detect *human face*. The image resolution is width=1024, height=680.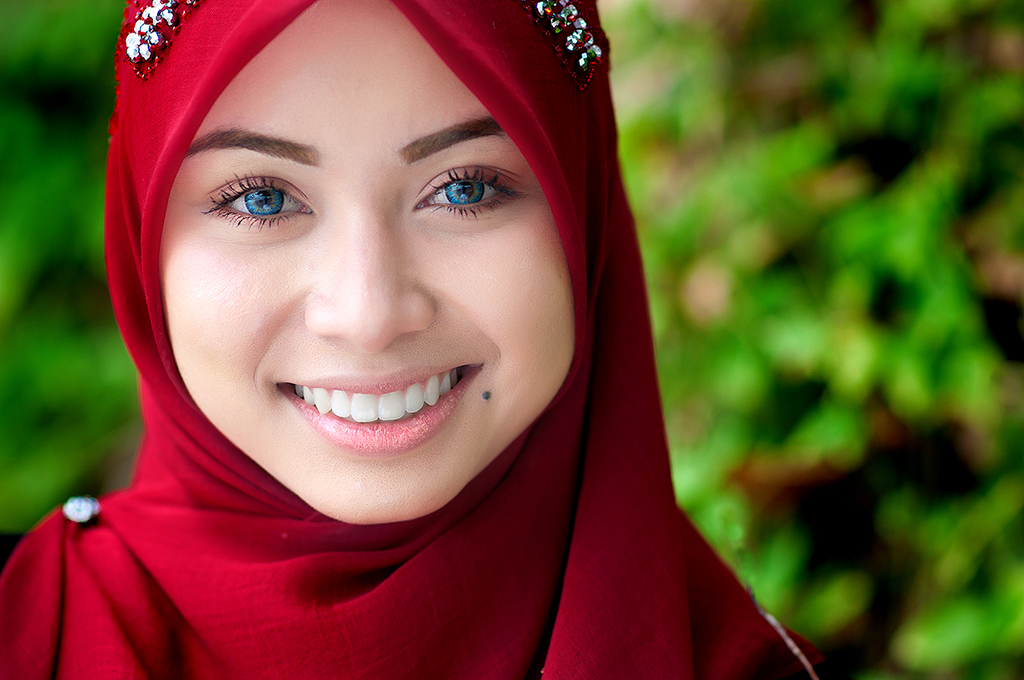
[x1=160, y1=0, x2=573, y2=522].
